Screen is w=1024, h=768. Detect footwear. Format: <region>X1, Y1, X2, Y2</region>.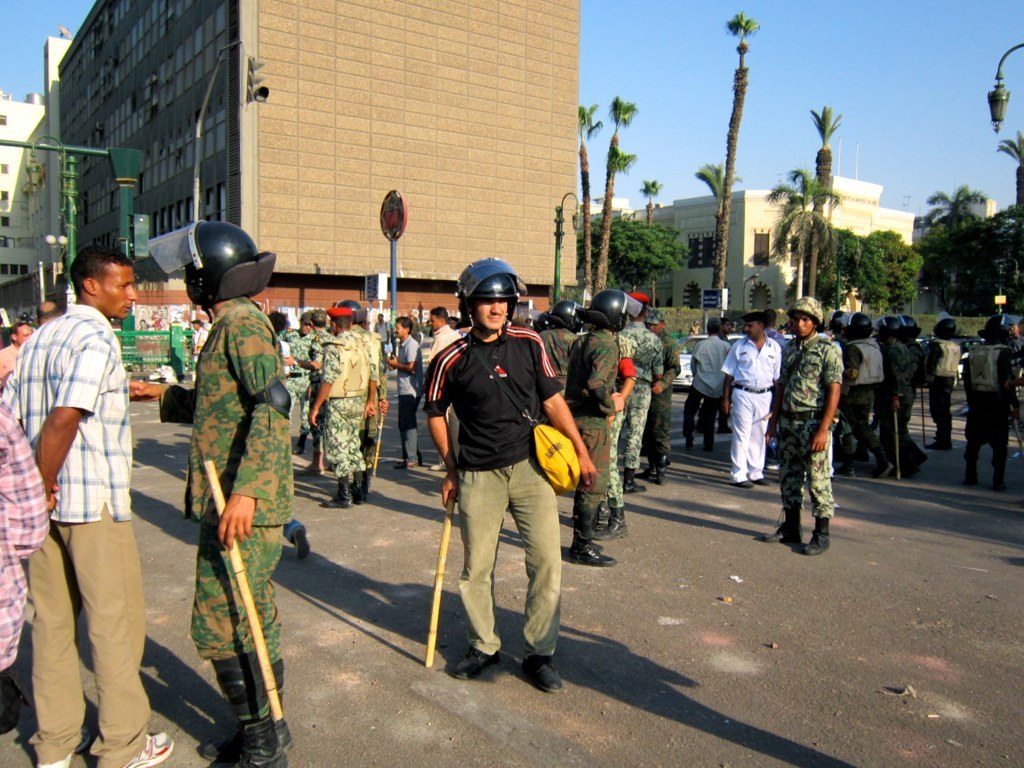
<region>520, 653, 565, 696</region>.
